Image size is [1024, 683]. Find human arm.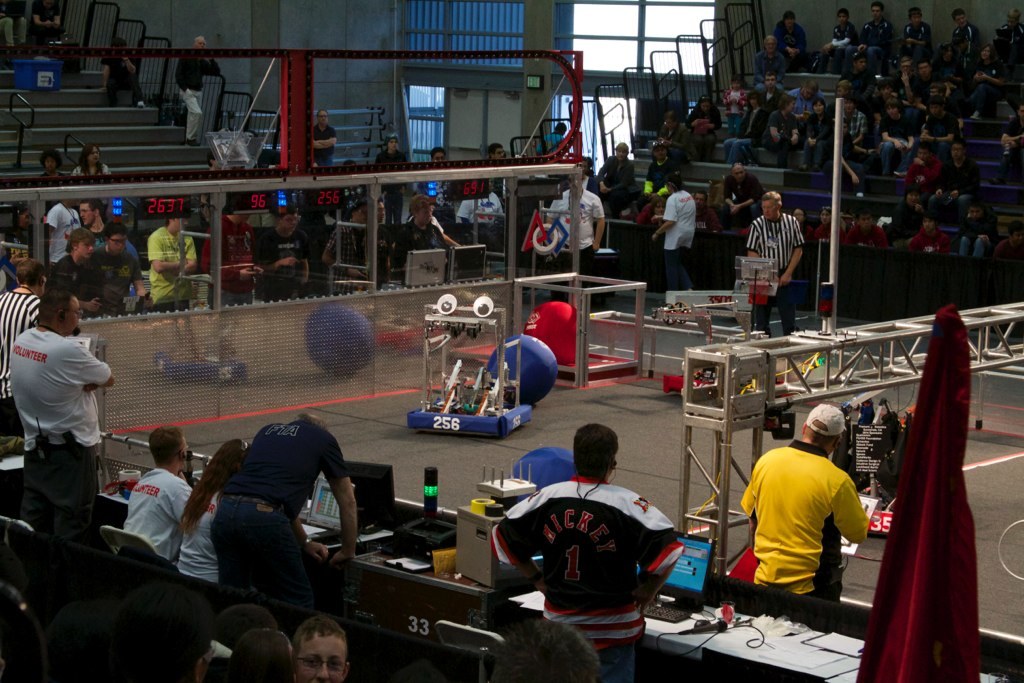
l=144, t=231, r=178, b=280.
